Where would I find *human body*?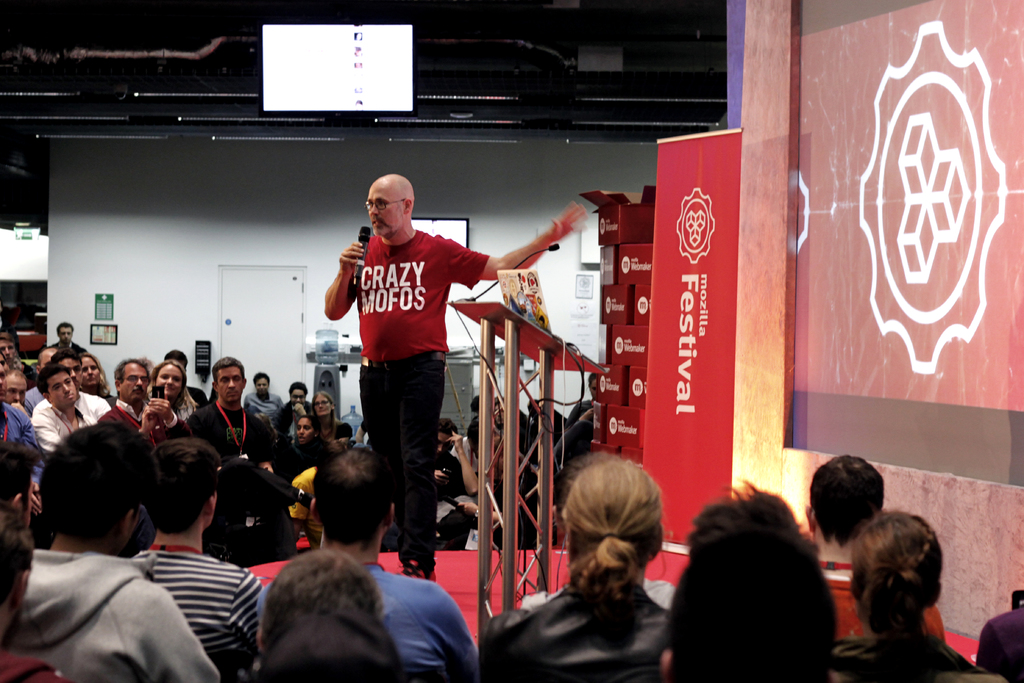
At select_region(804, 552, 945, 643).
